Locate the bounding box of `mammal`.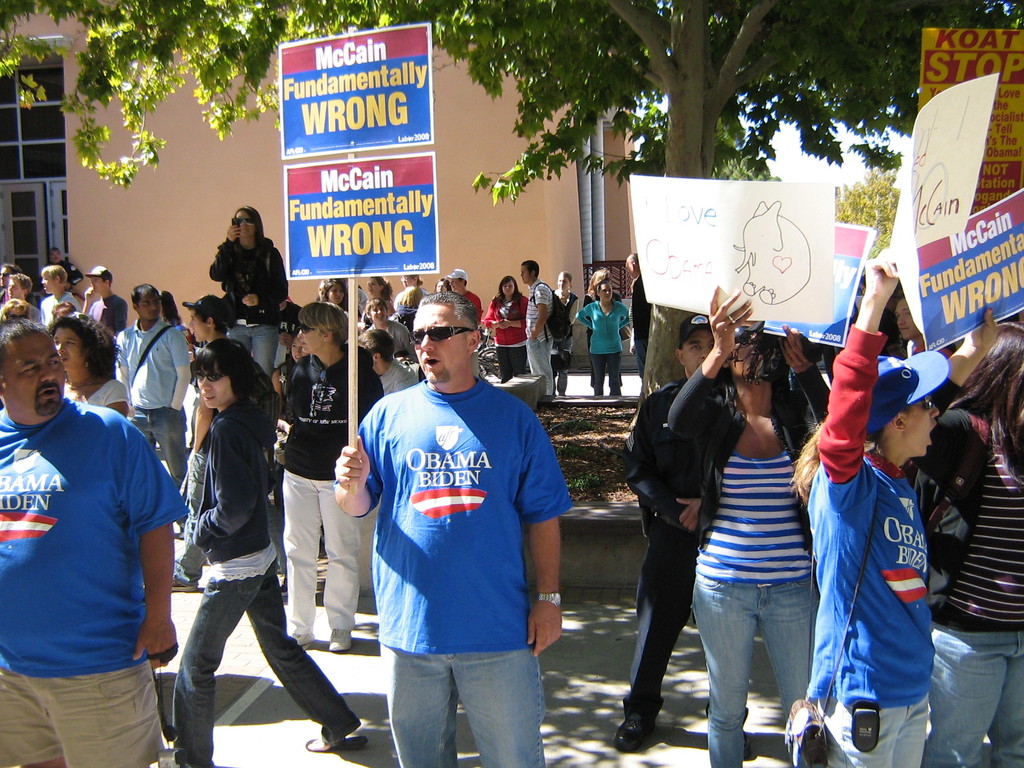
Bounding box: [393, 271, 420, 307].
